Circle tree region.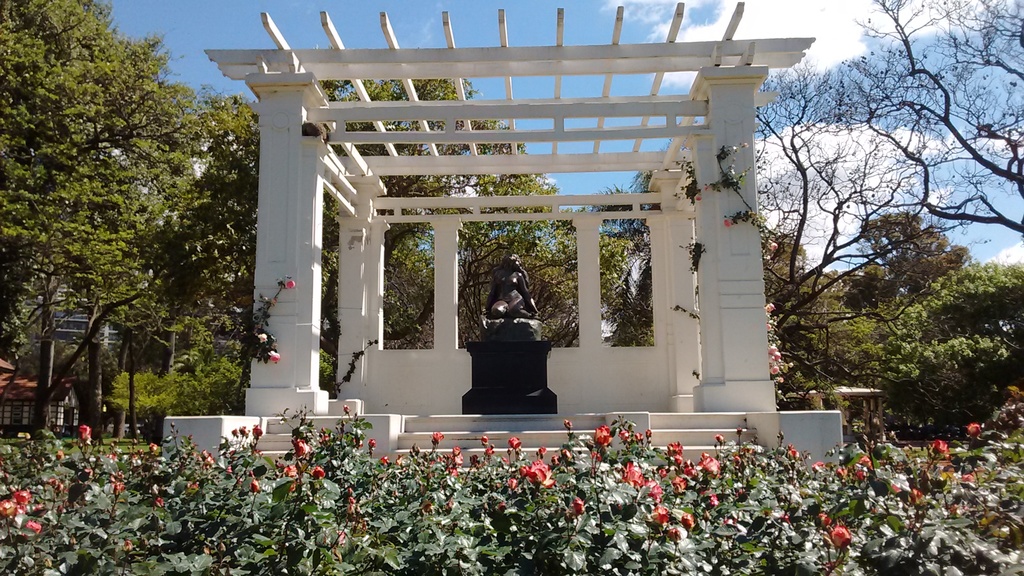
Region: x1=852 y1=0 x2=1023 y2=240.
